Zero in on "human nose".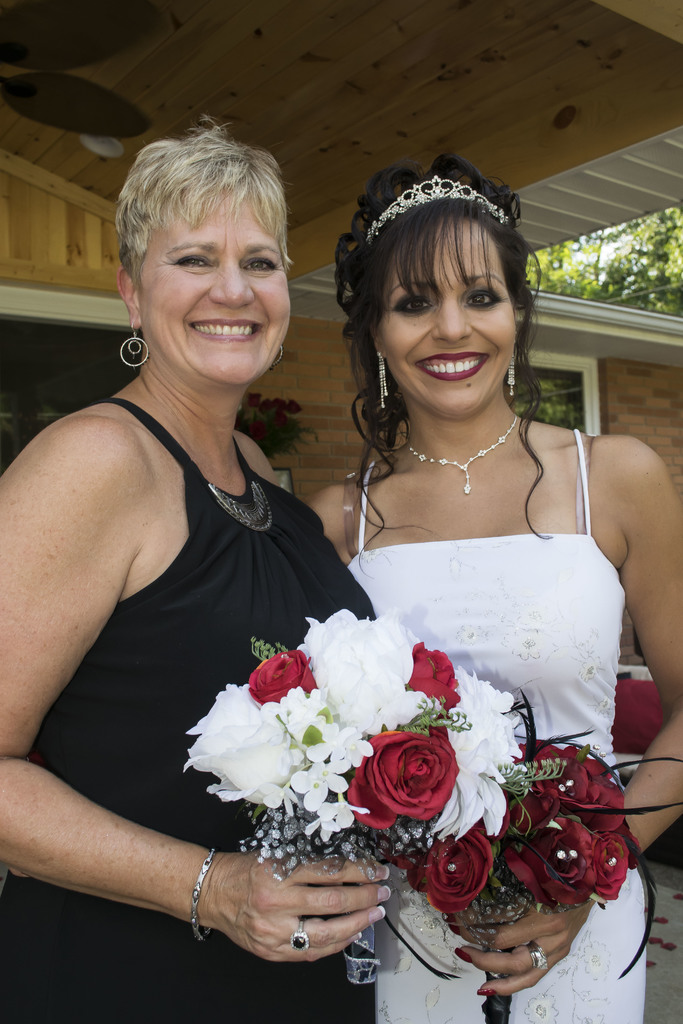
Zeroed in: [432, 294, 472, 342].
